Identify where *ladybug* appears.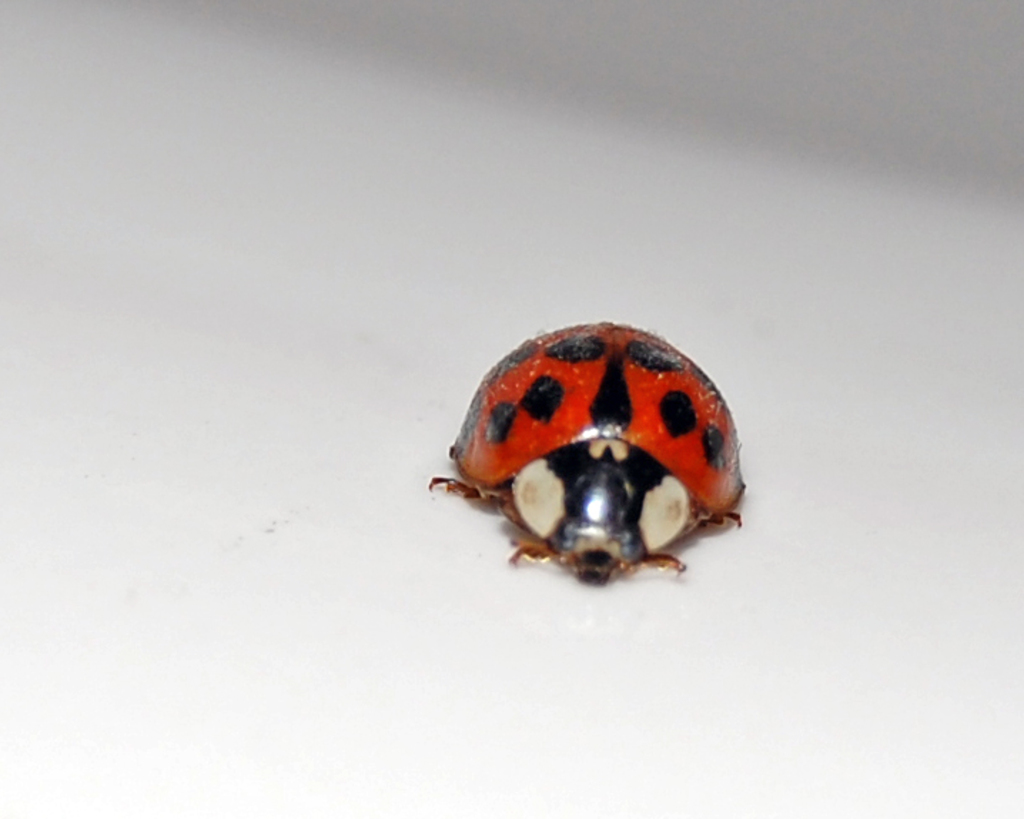
Appears at <bbox>422, 322, 747, 586</bbox>.
